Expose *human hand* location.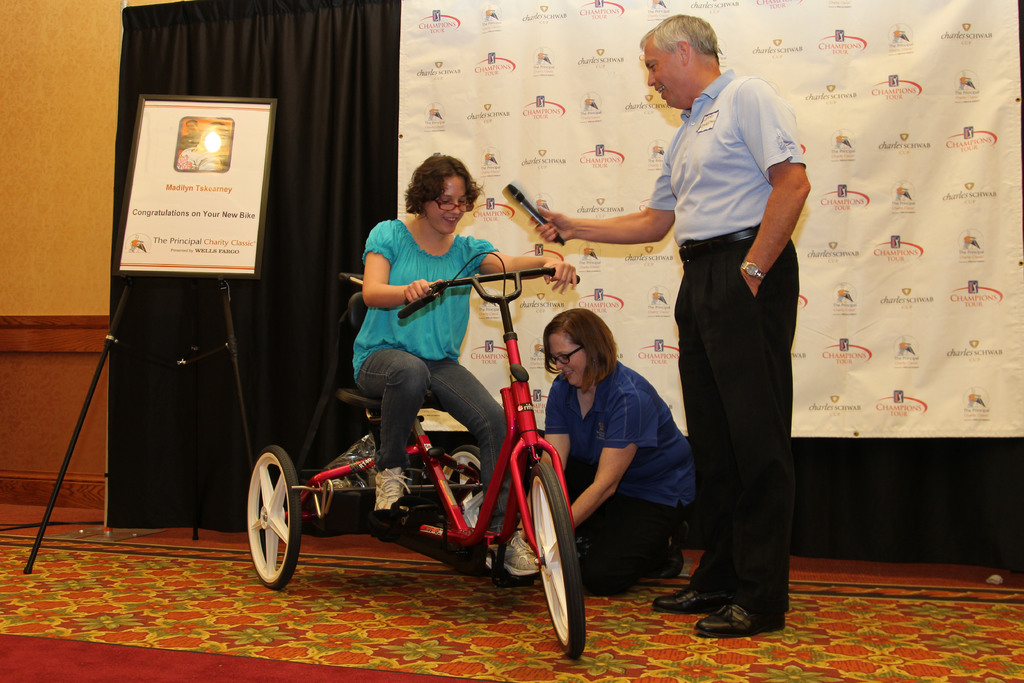
Exposed at {"left": 742, "top": 267, "right": 762, "bottom": 298}.
